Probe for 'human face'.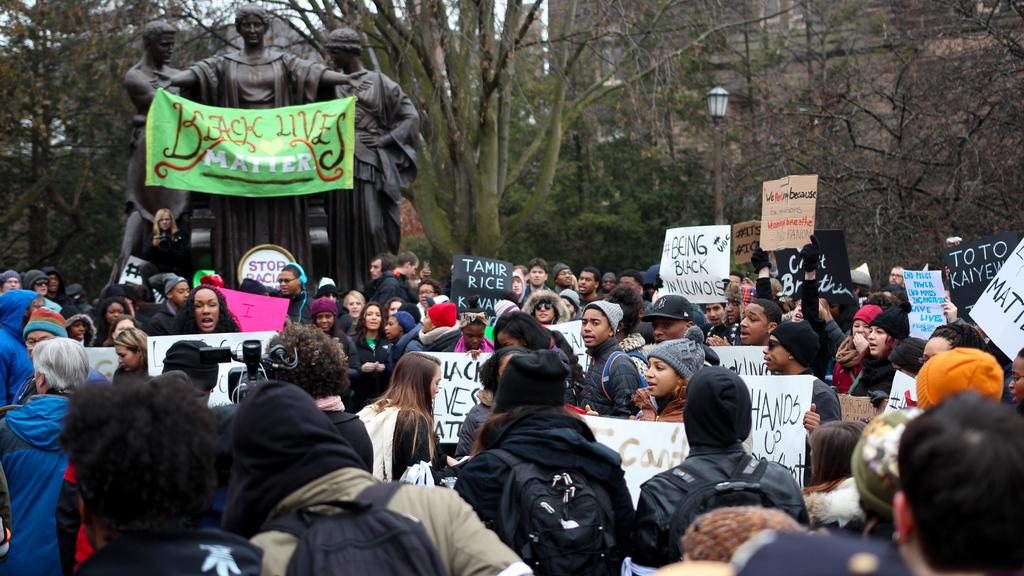
Probe result: [372, 262, 382, 280].
